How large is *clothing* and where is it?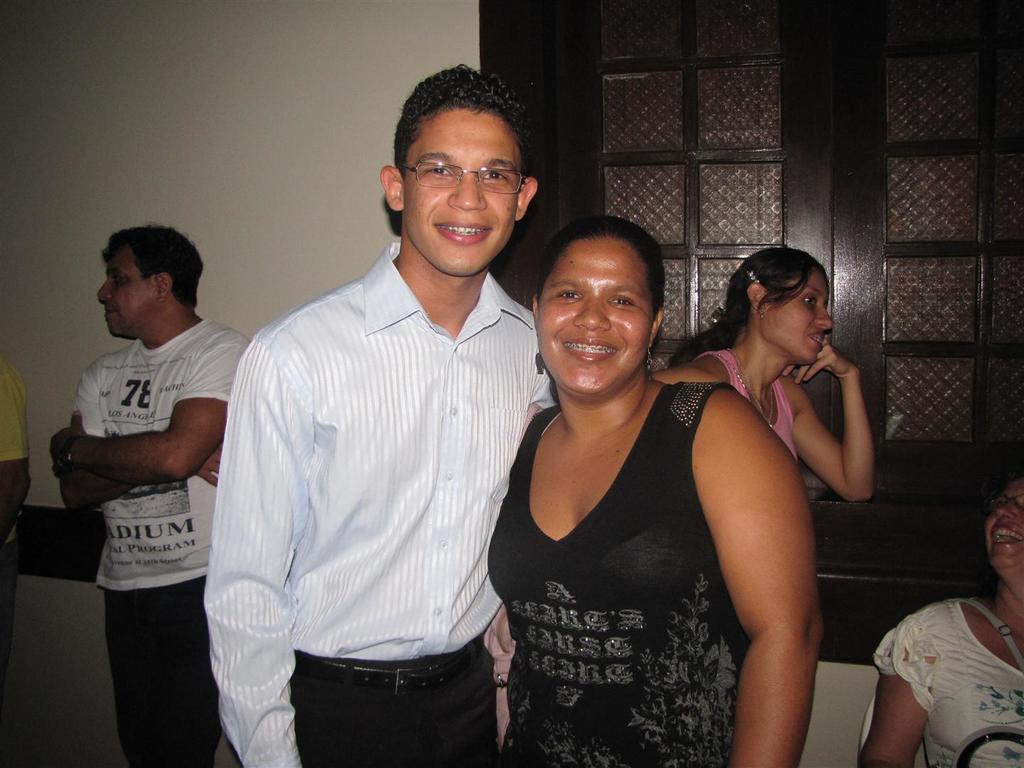
Bounding box: crop(202, 240, 560, 767).
